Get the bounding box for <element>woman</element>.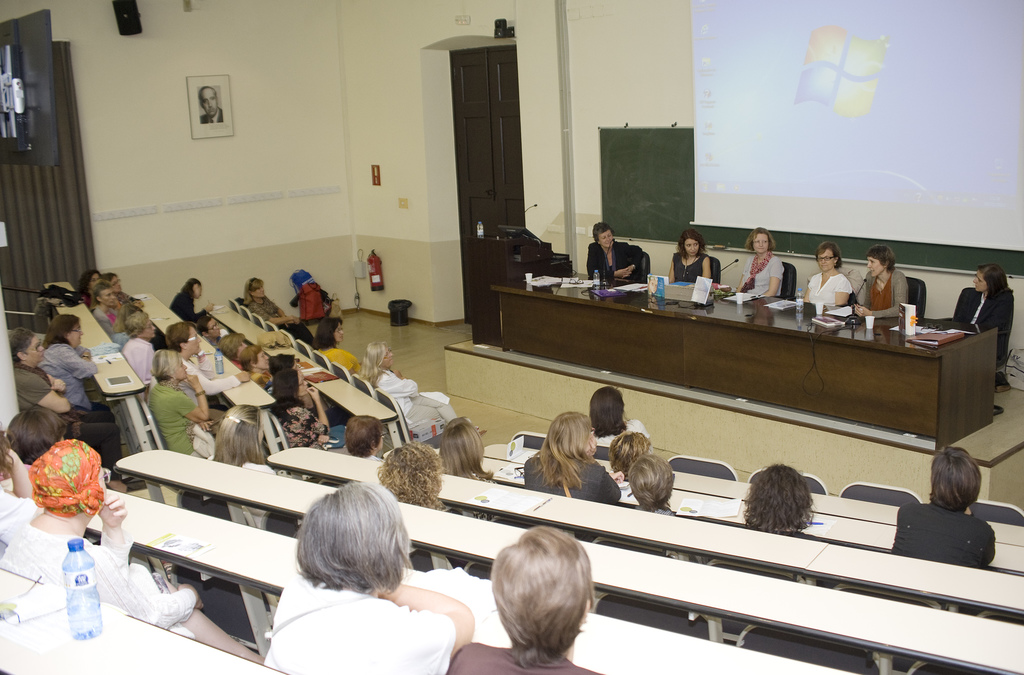
<box>588,221,643,282</box>.
